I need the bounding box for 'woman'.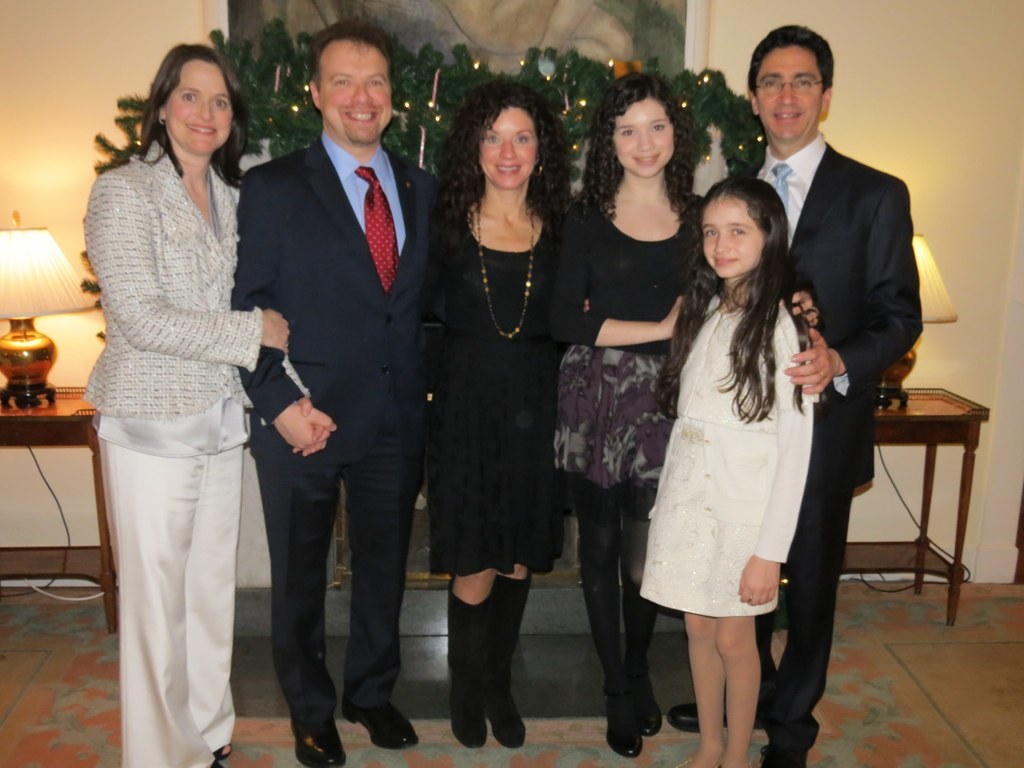
Here it is: region(563, 77, 823, 756).
